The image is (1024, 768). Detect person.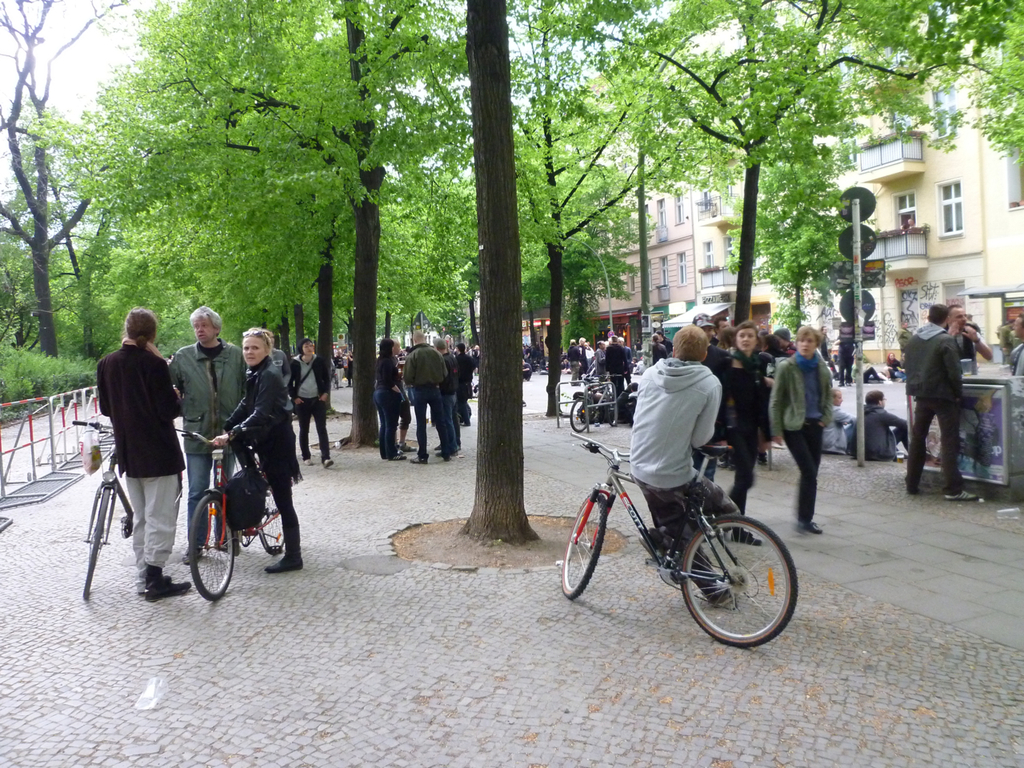
Detection: <bbox>221, 328, 306, 570</bbox>.
